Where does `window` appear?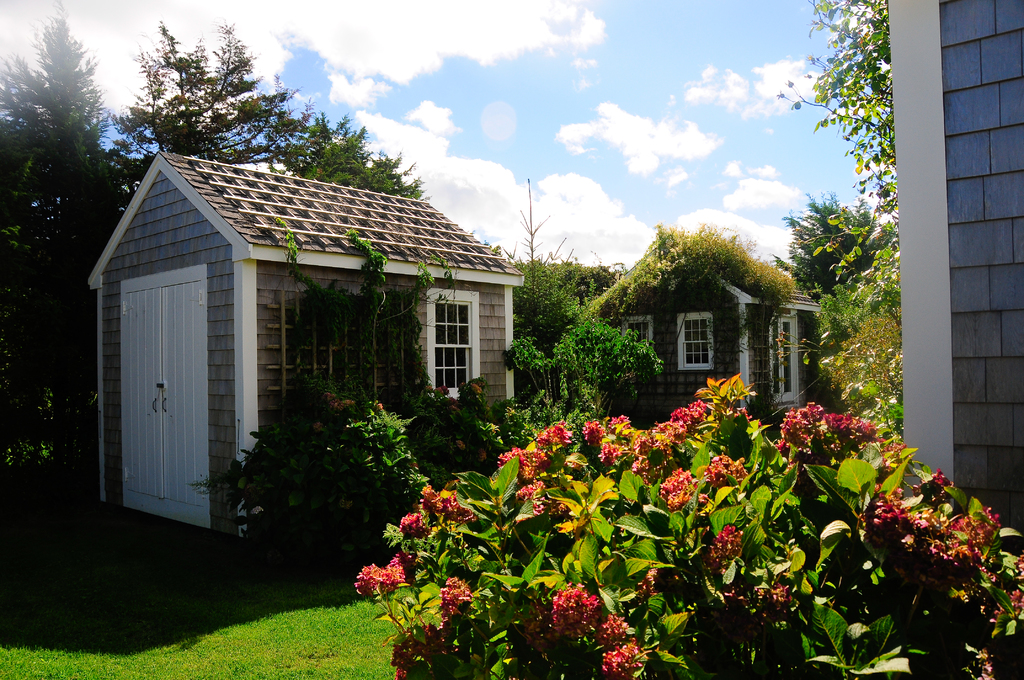
Appears at [413, 285, 479, 398].
